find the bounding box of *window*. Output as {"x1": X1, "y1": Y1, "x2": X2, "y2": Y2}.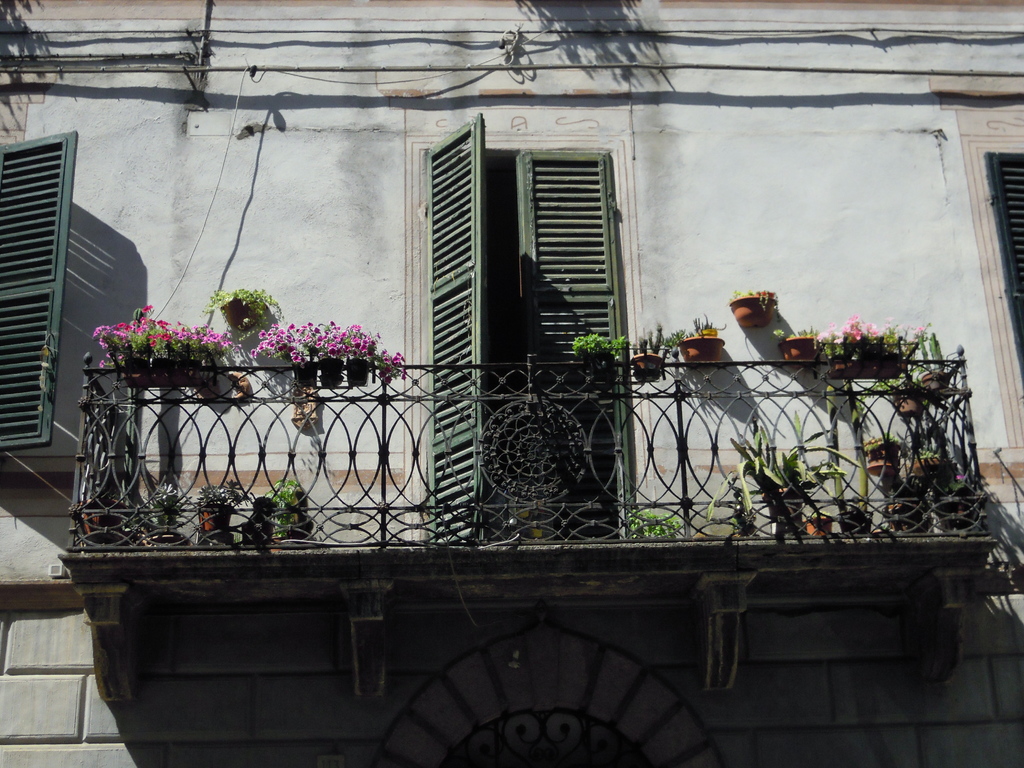
{"x1": 0, "y1": 132, "x2": 76, "y2": 450}.
